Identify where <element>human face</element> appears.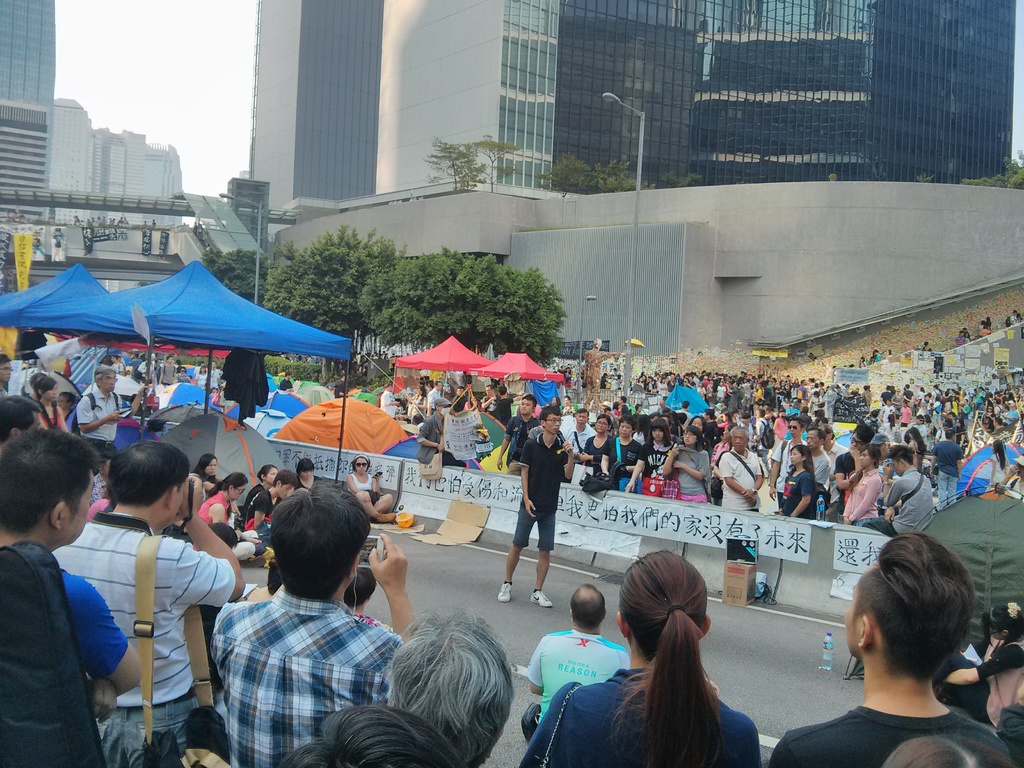
Appears at BBox(543, 411, 563, 433).
